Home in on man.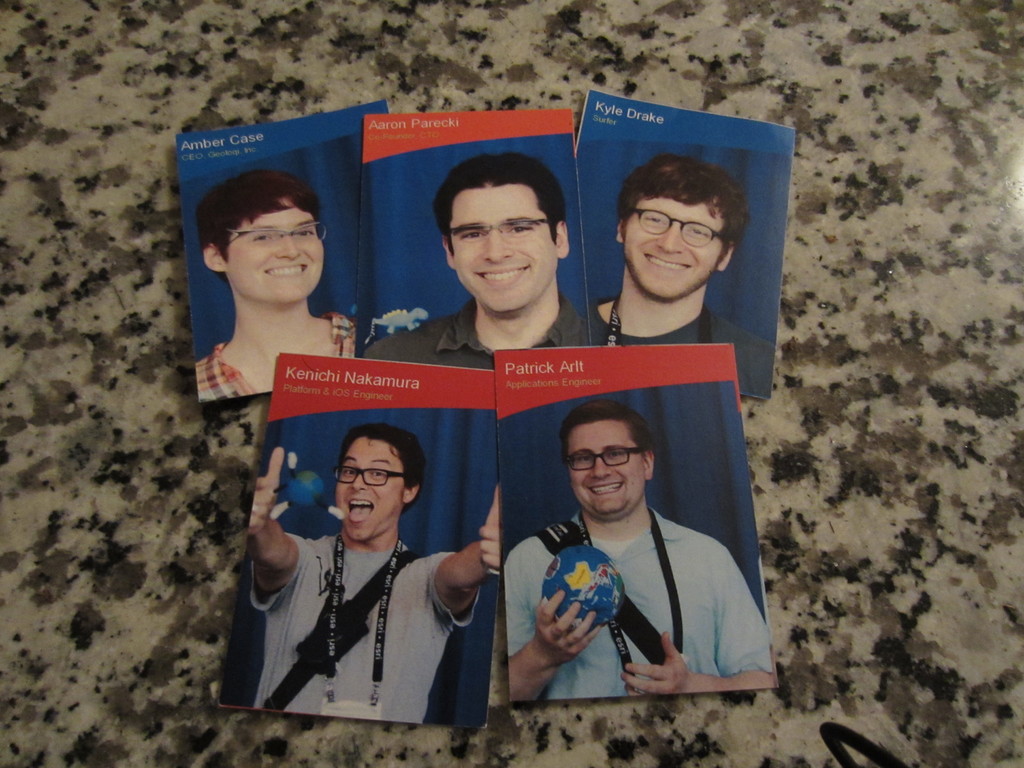
Homed in at x1=354 y1=147 x2=599 y2=373.
